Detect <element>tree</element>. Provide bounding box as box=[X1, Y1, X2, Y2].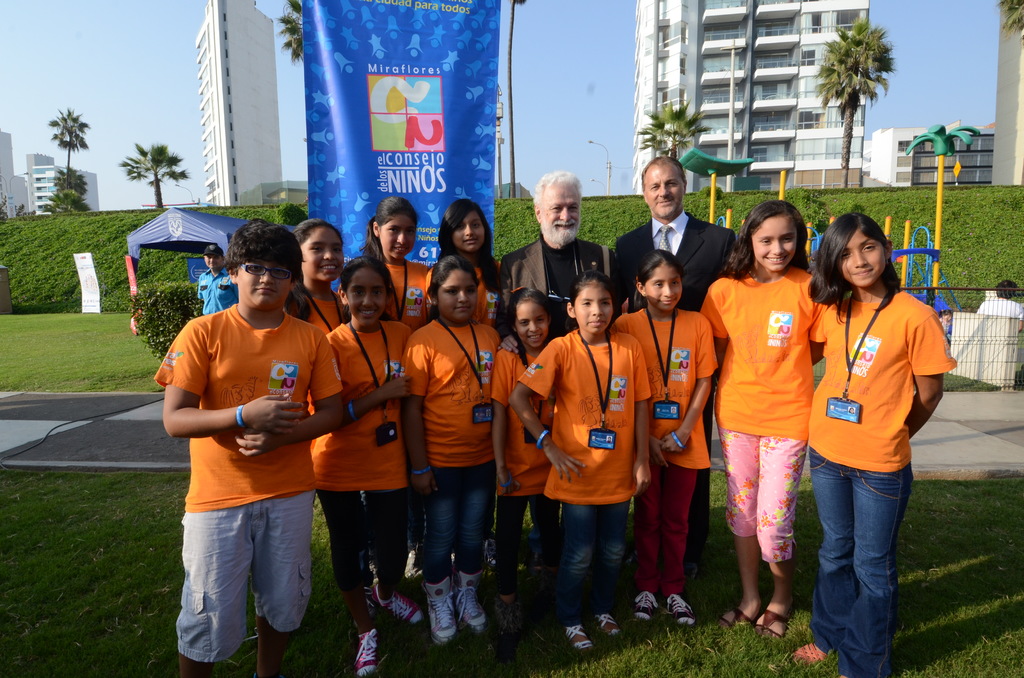
box=[278, 0, 305, 68].
